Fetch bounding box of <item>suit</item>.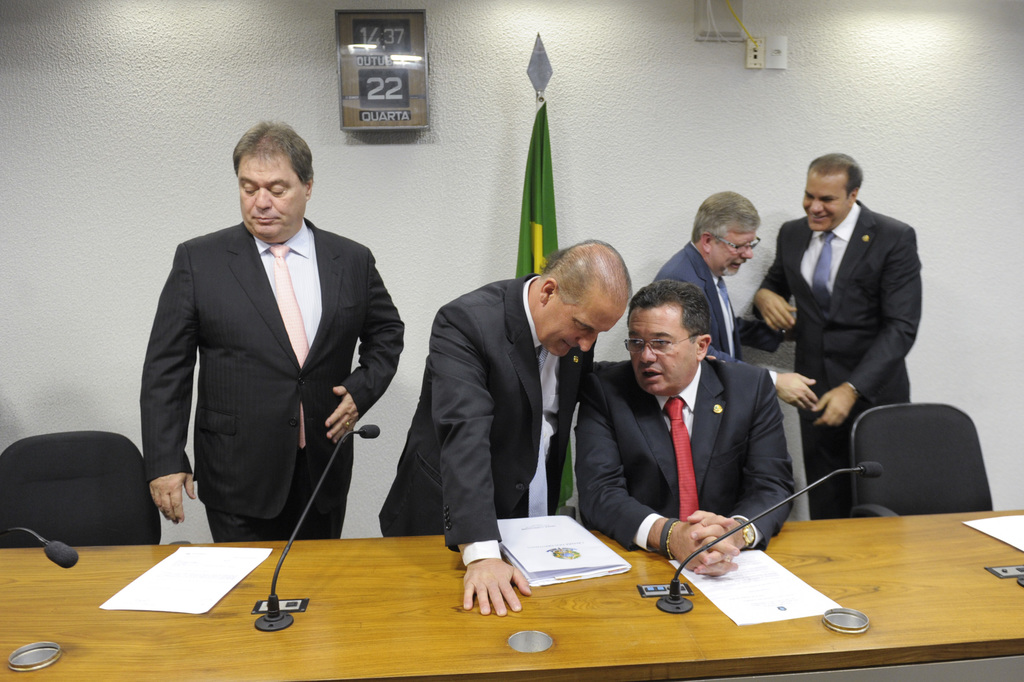
Bbox: <bbox>572, 356, 797, 556</bbox>.
